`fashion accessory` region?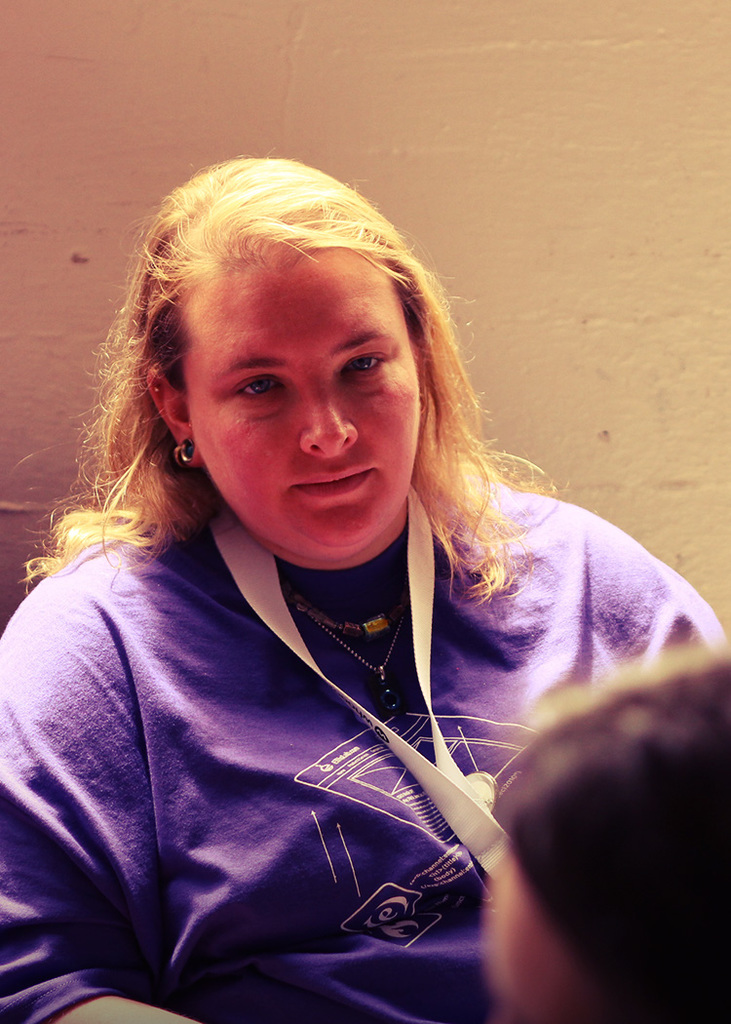
<bbox>149, 381, 160, 390</bbox>
